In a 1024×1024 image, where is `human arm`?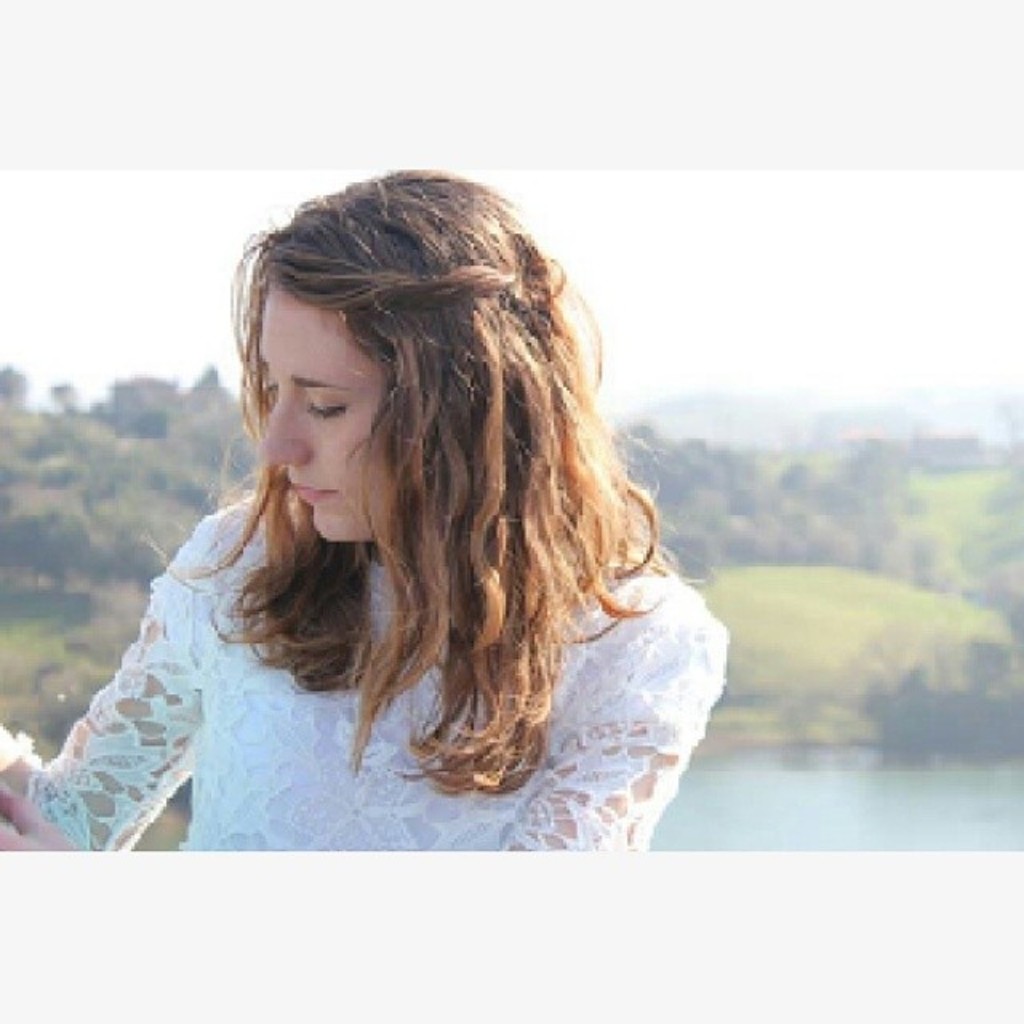
[left=486, top=562, right=730, bottom=909].
